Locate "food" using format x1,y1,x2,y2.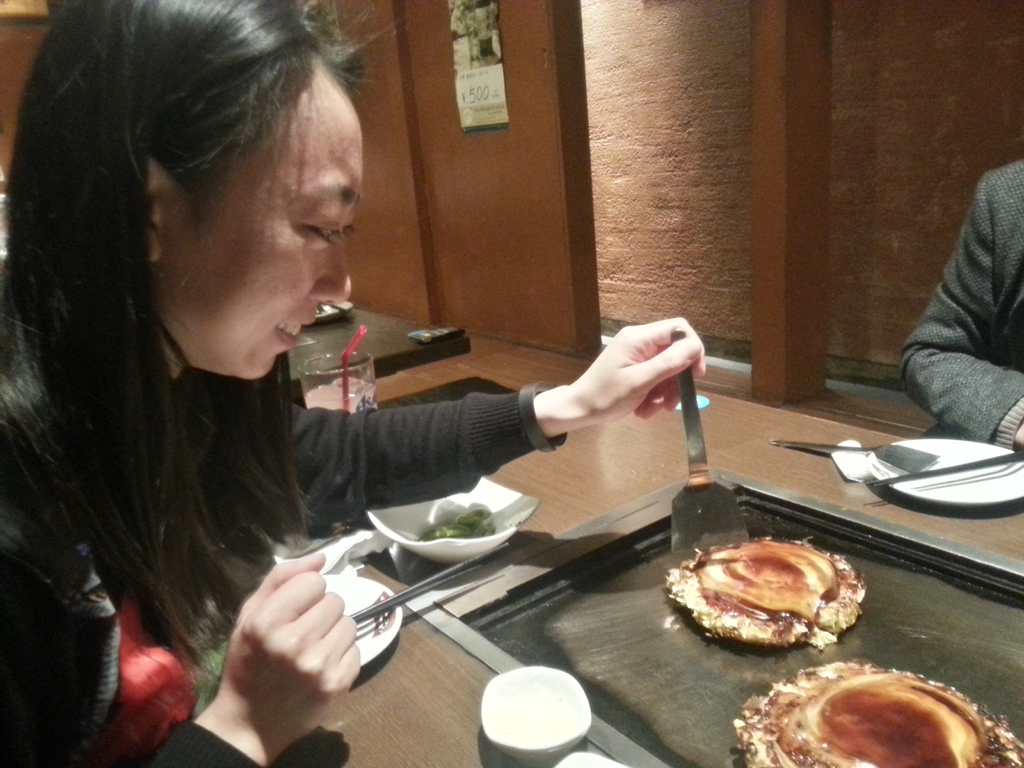
417,506,493,542.
